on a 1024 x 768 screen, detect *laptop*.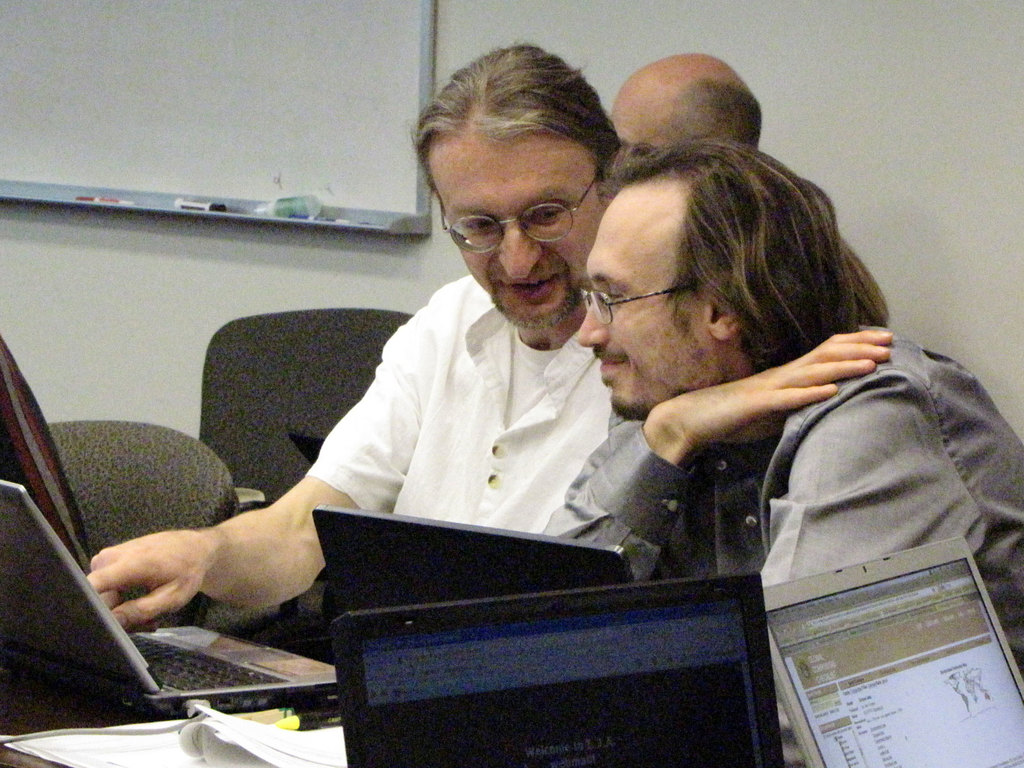
locate(1, 481, 335, 715).
